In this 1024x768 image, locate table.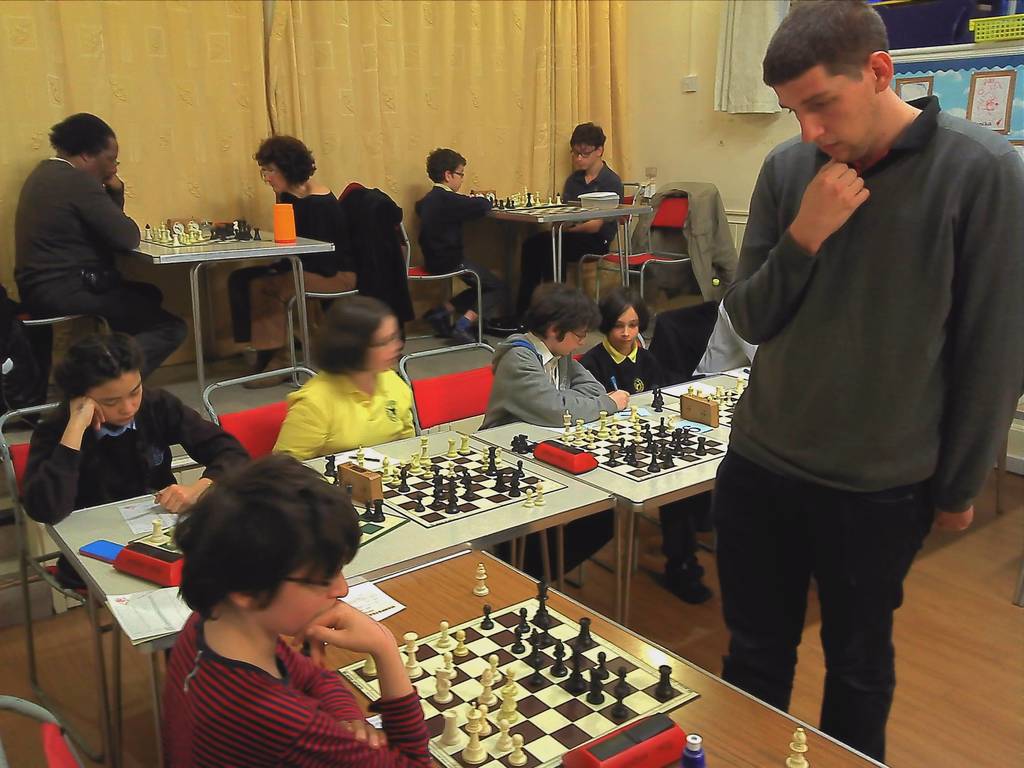
Bounding box: BBox(492, 181, 652, 340).
